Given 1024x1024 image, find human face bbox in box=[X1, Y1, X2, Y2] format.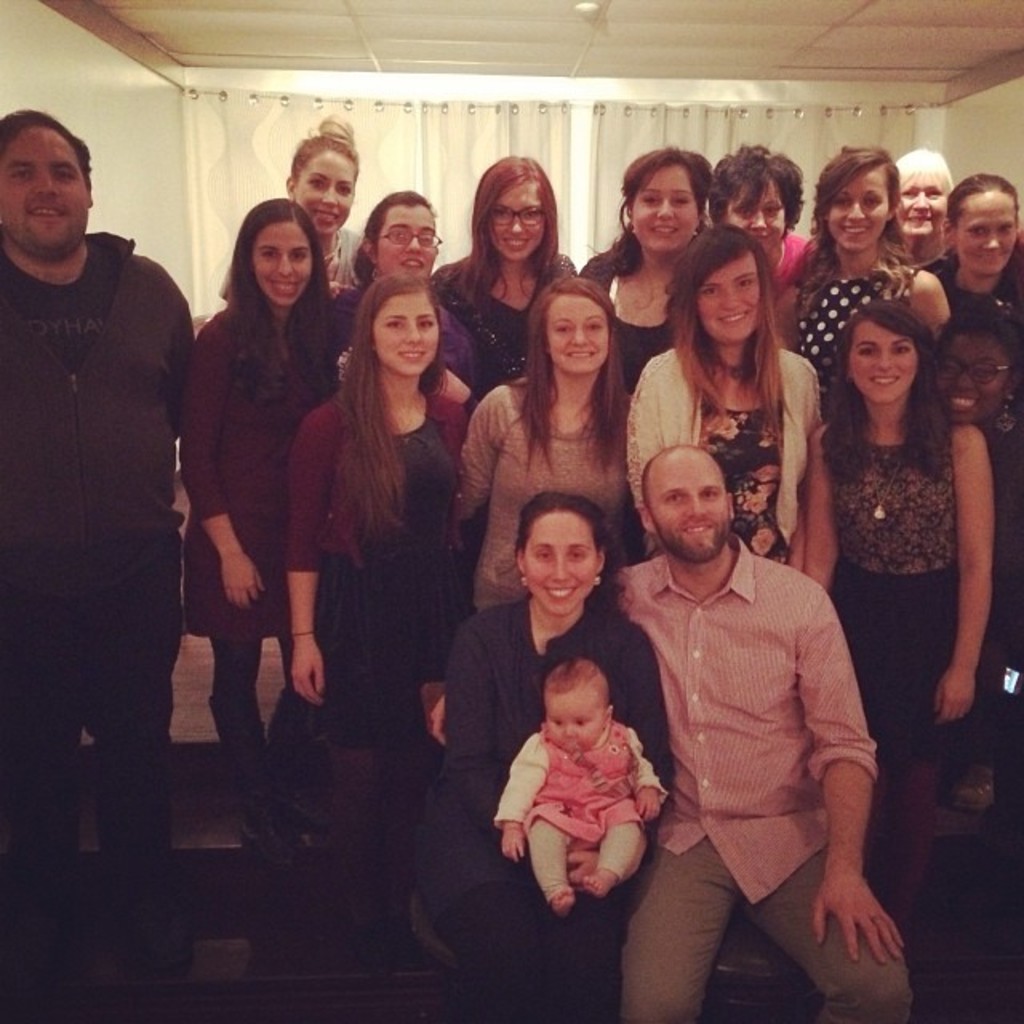
box=[552, 290, 618, 395].
